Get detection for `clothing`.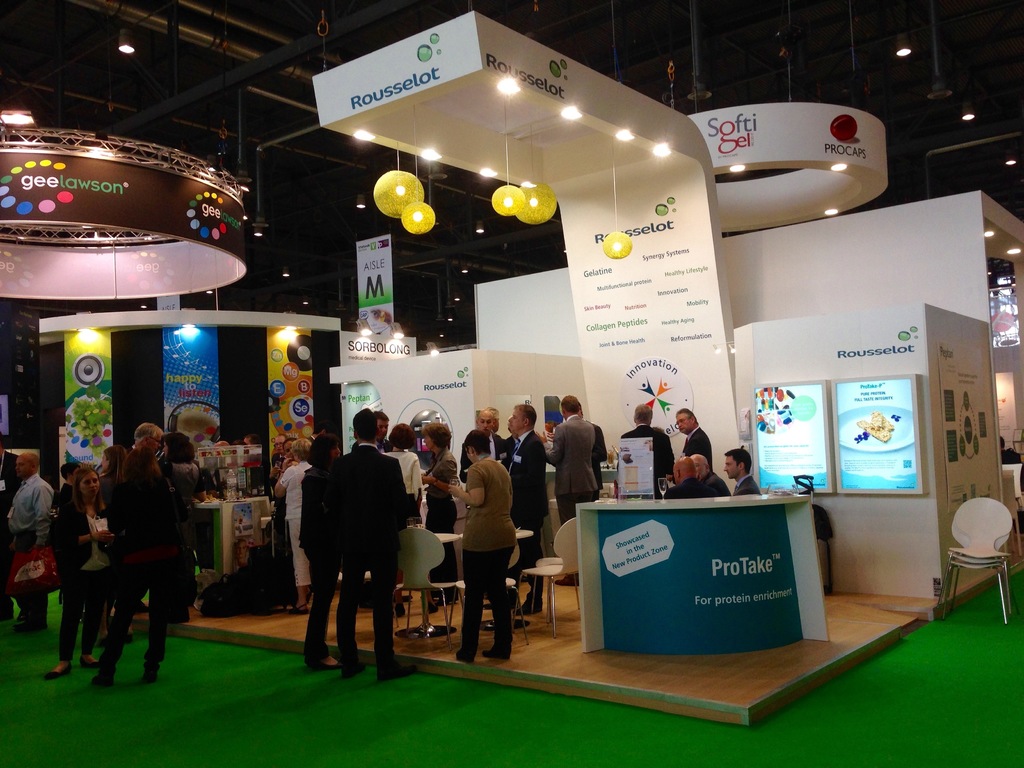
Detection: {"left": 1, "top": 447, "right": 200, "bottom": 687}.
